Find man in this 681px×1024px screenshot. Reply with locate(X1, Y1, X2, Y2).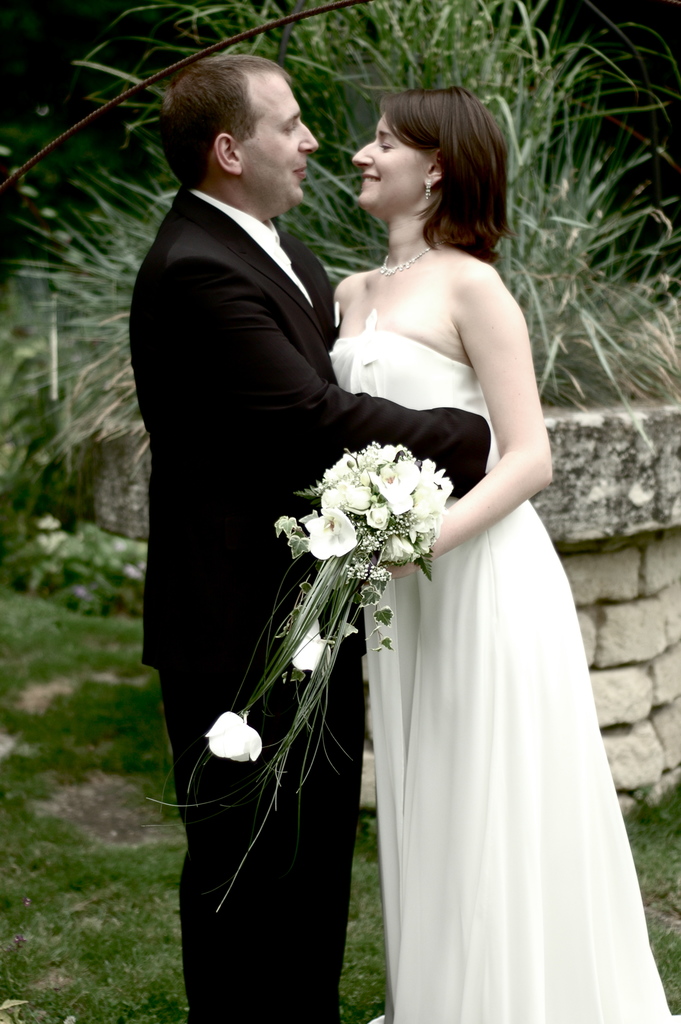
locate(155, 42, 530, 1023).
